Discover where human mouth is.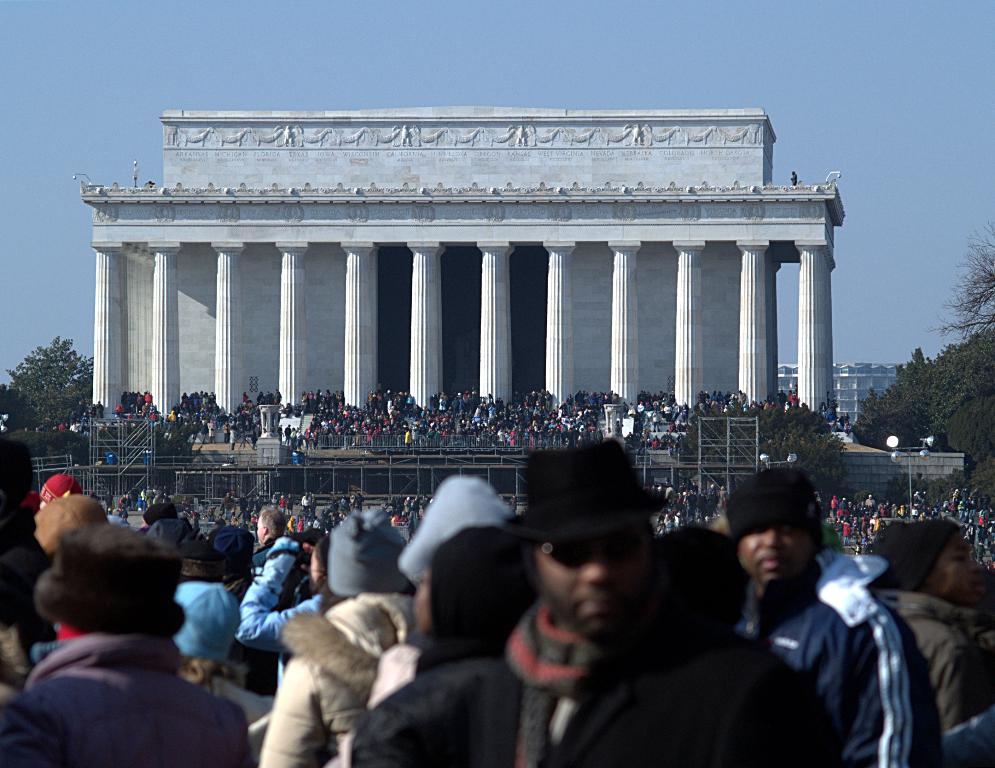
Discovered at x1=758, y1=553, x2=782, y2=570.
